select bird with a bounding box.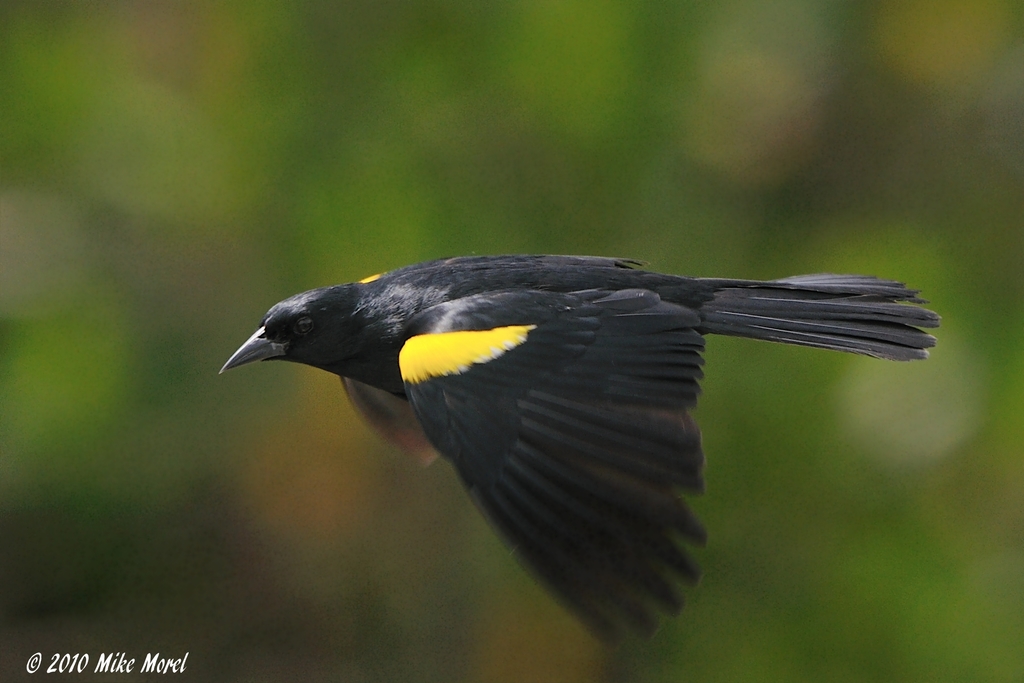
Rect(243, 262, 915, 616).
